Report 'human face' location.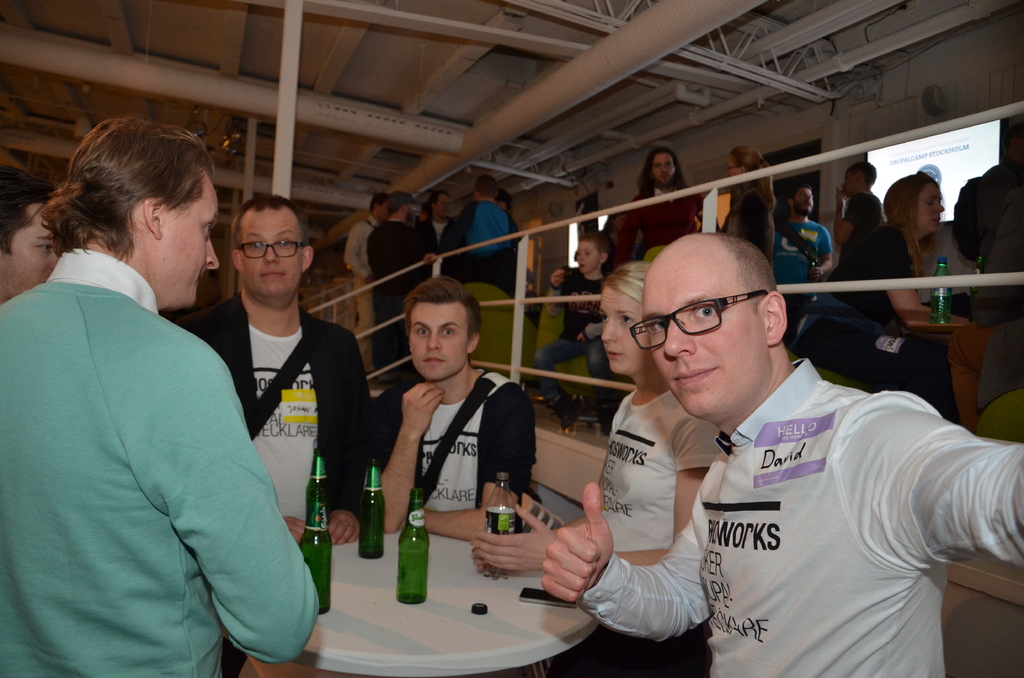
Report: (649,152,676,184).
